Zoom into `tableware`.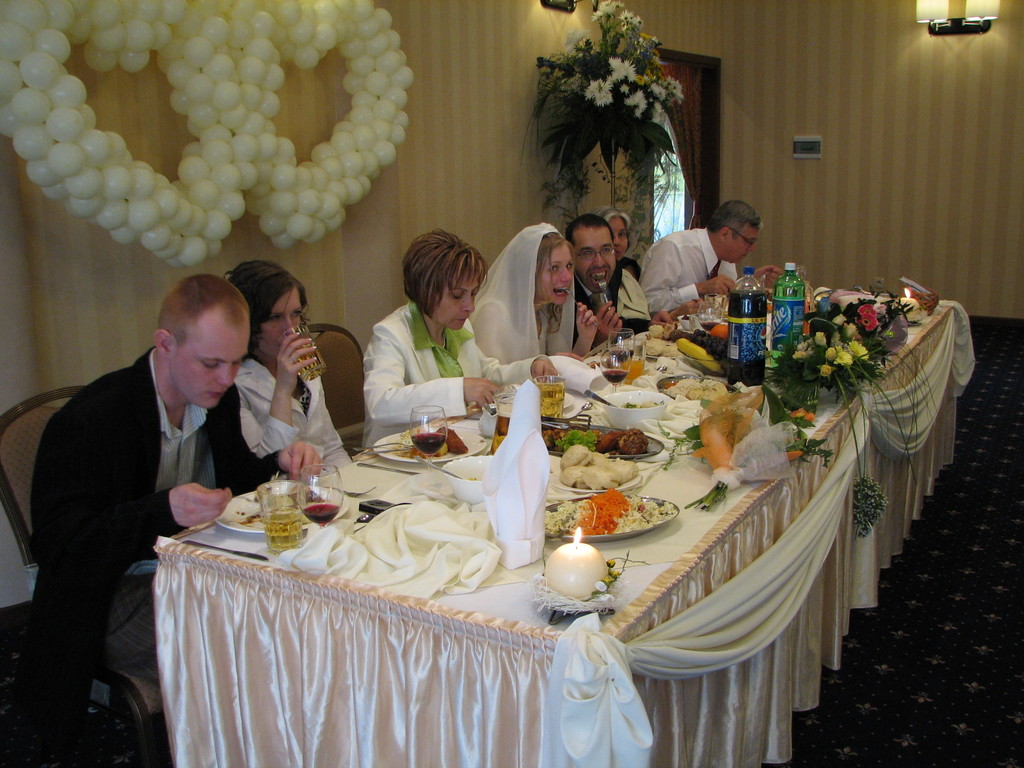
Zoom target: bbox=(255, 476, 301, 547).
